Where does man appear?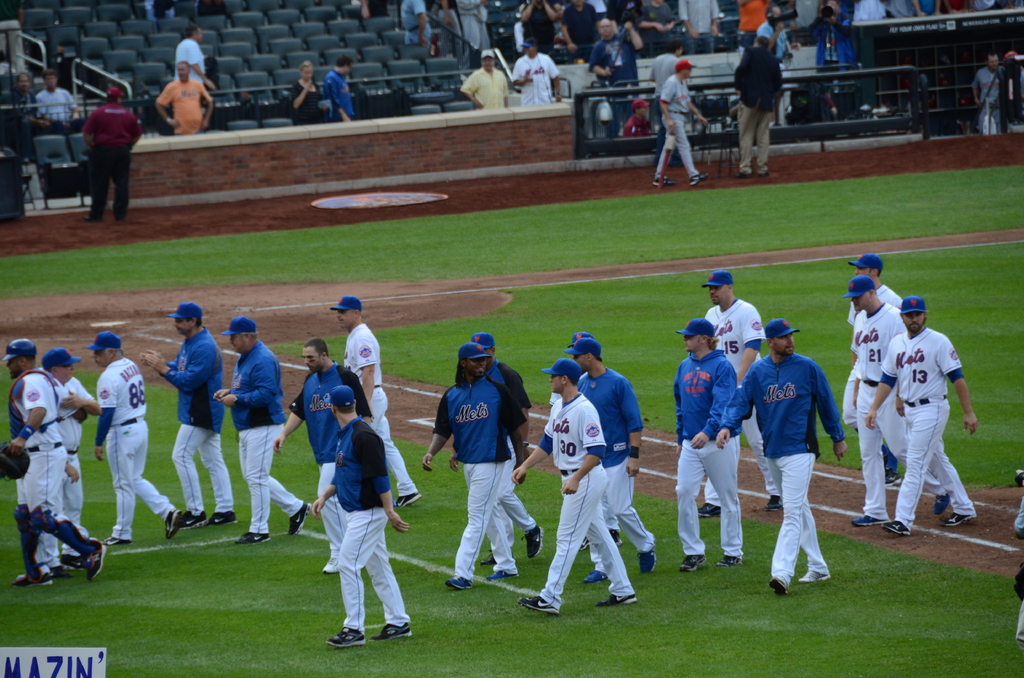
Appears at <region>865, 296, 991, 549</region>.
